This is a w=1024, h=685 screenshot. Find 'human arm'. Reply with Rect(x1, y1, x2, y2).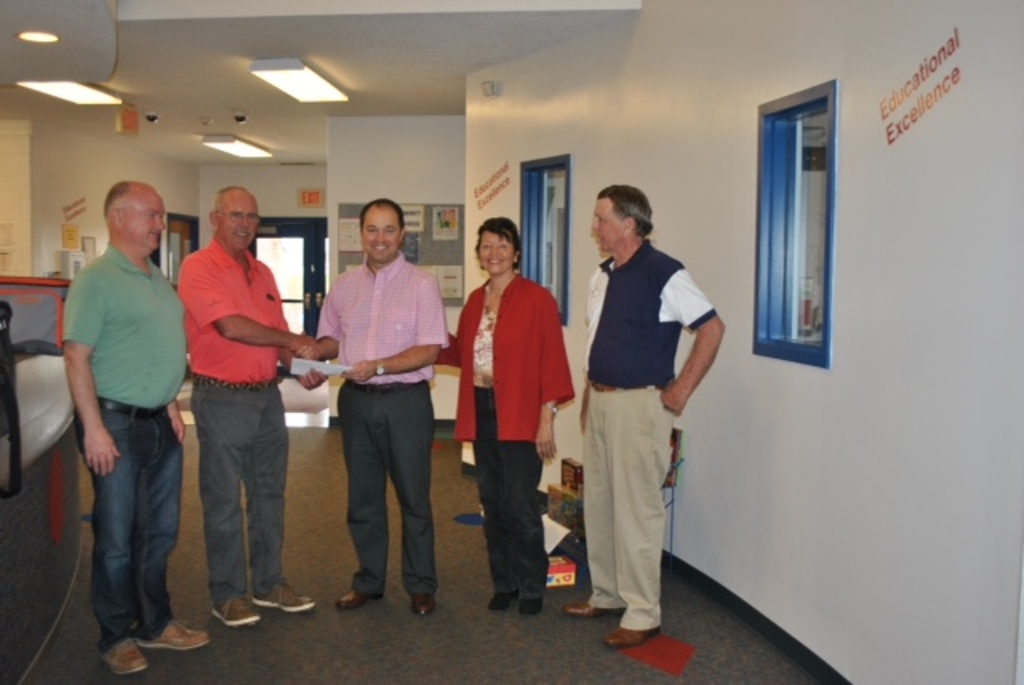
Rect(278, 362, 346, 407).
